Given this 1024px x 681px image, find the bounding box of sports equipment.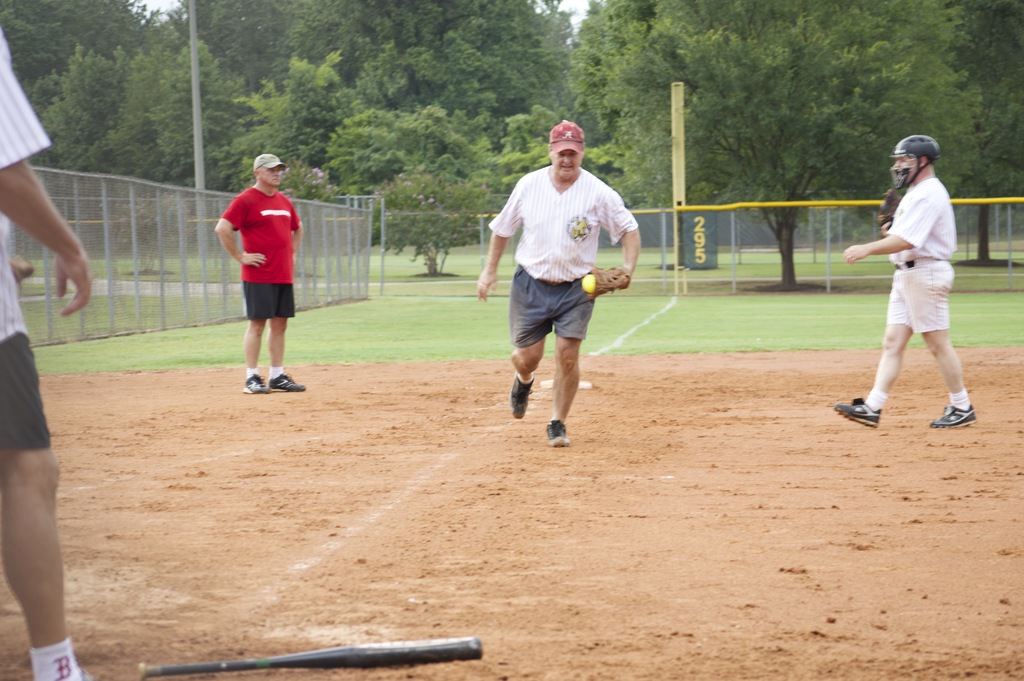
{"x1": 264, "y1": 370, "x2": 308, "y2": 393}.
